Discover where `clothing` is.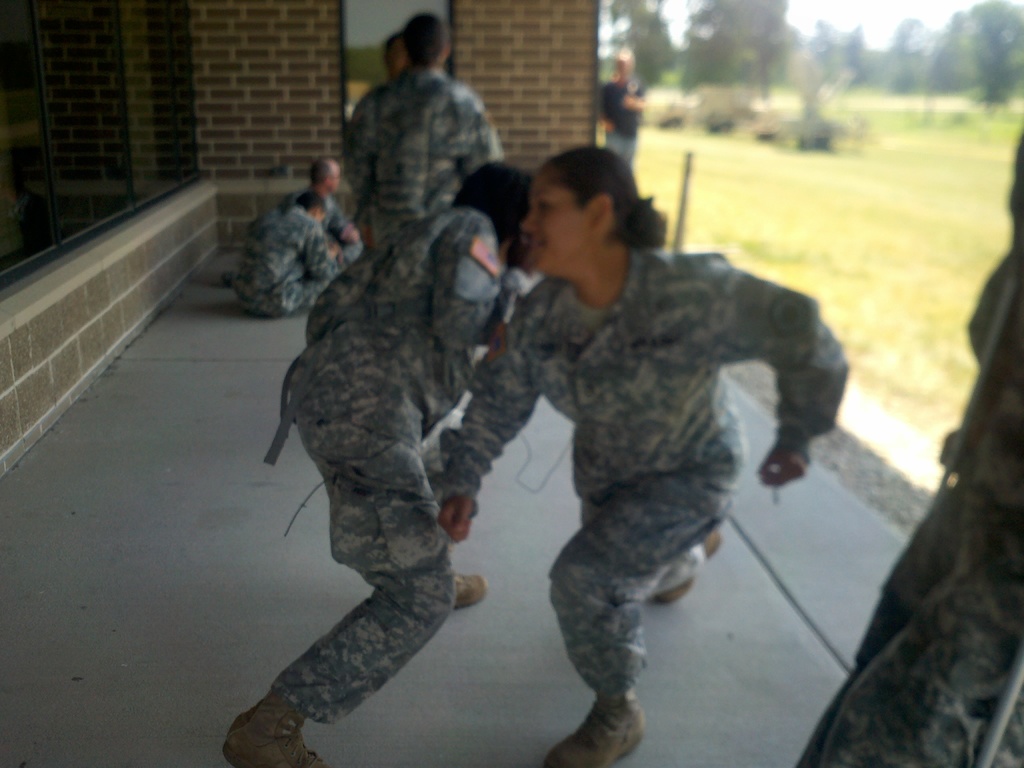
Discovered at locate(411, 170, 812, 725).
